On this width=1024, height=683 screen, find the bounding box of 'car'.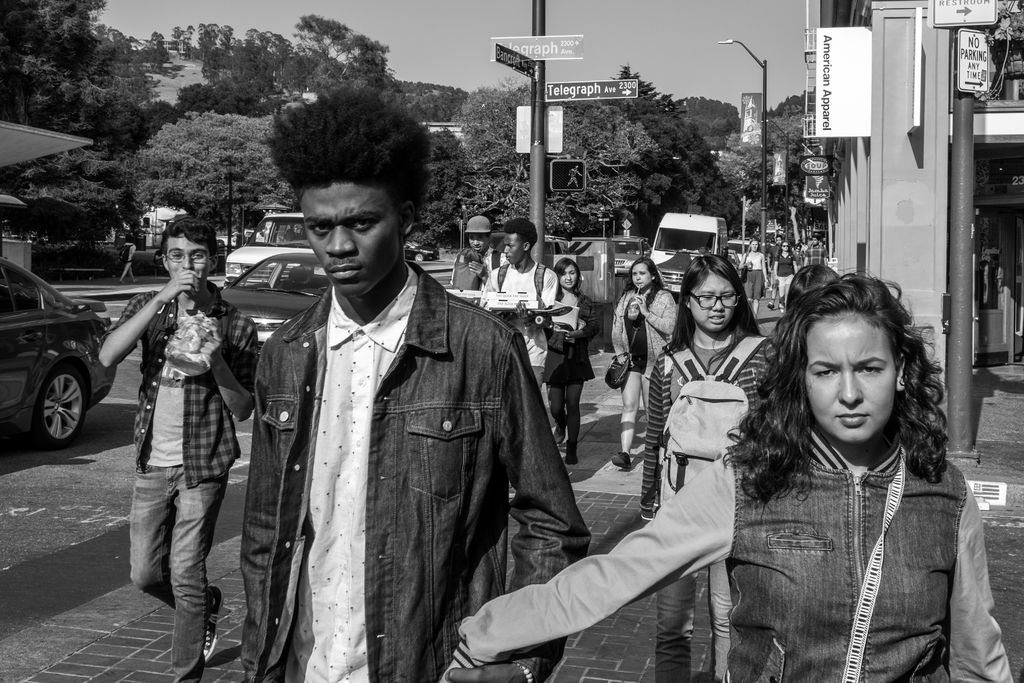
Bounding box: region(611, 235, 649, 277).
